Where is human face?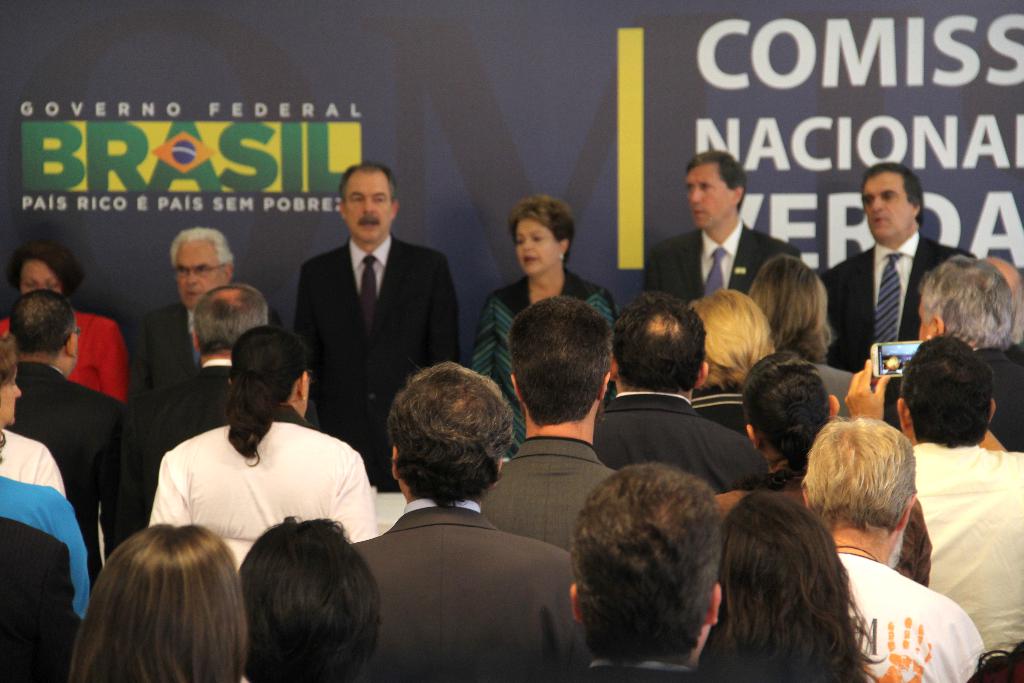
box(685, 159, 741, 229).
